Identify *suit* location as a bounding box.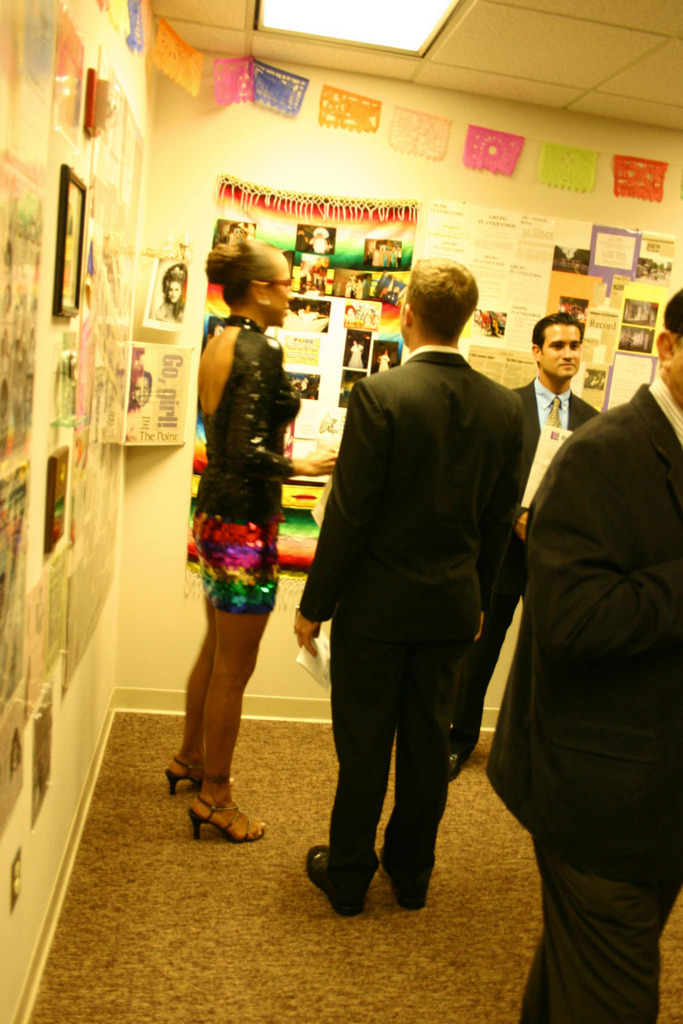
460,378,598,767.
